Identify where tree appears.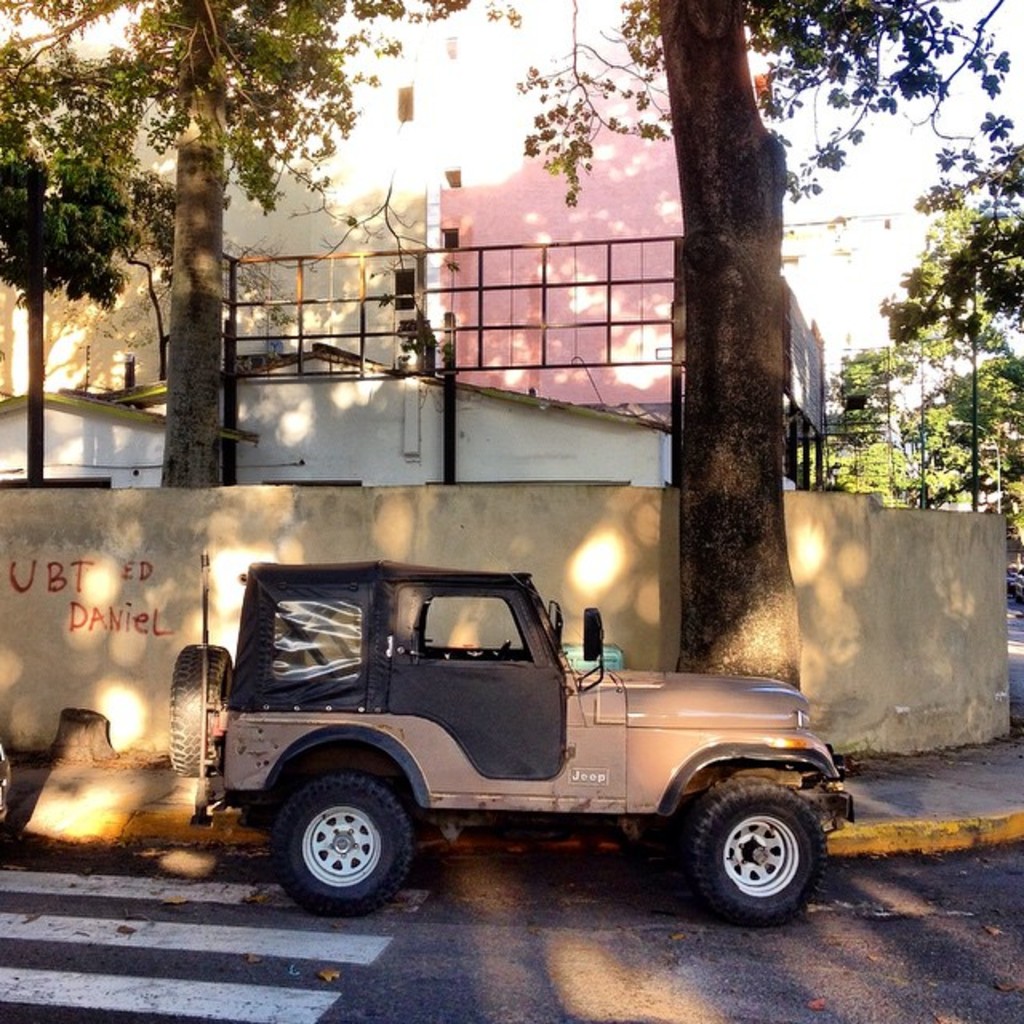
Appears at bbox=[550, 26, 880, 648].
